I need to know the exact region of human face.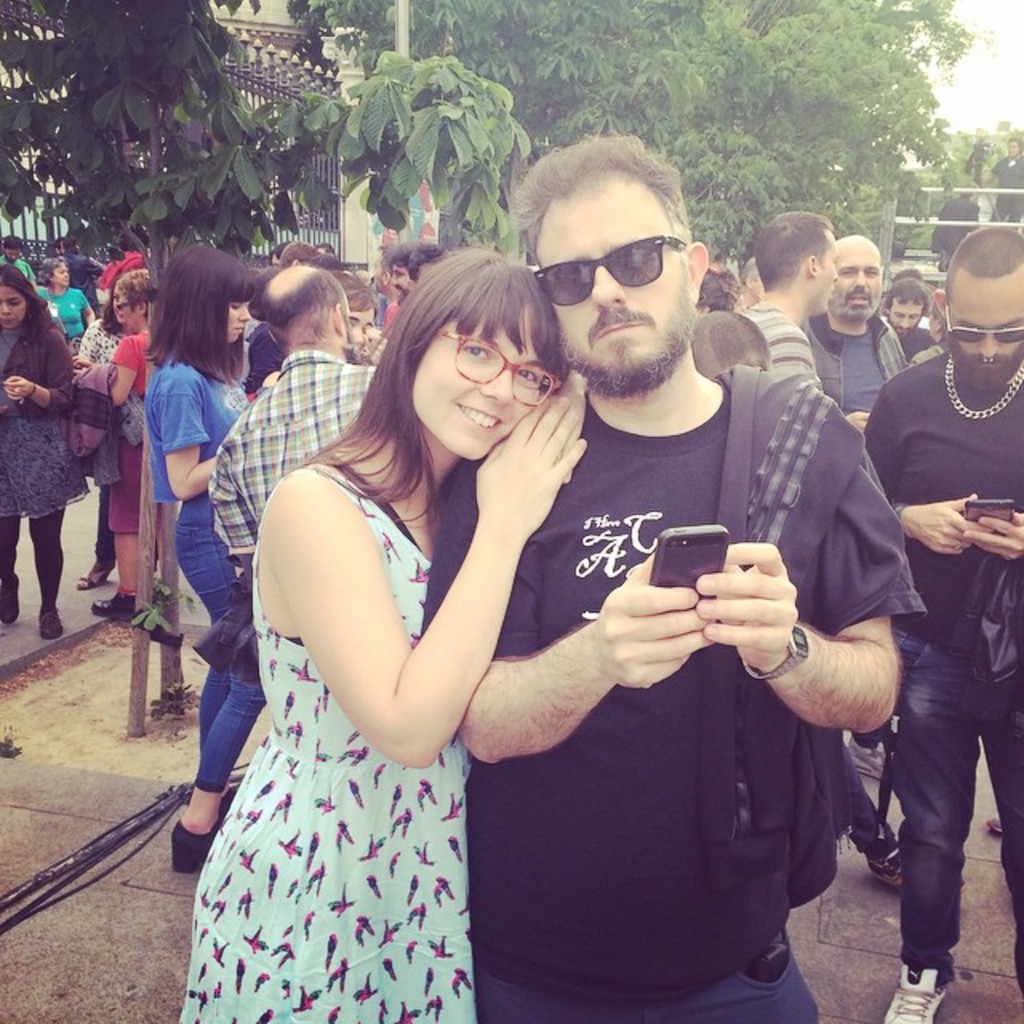
Region: 392 264 416 296.
